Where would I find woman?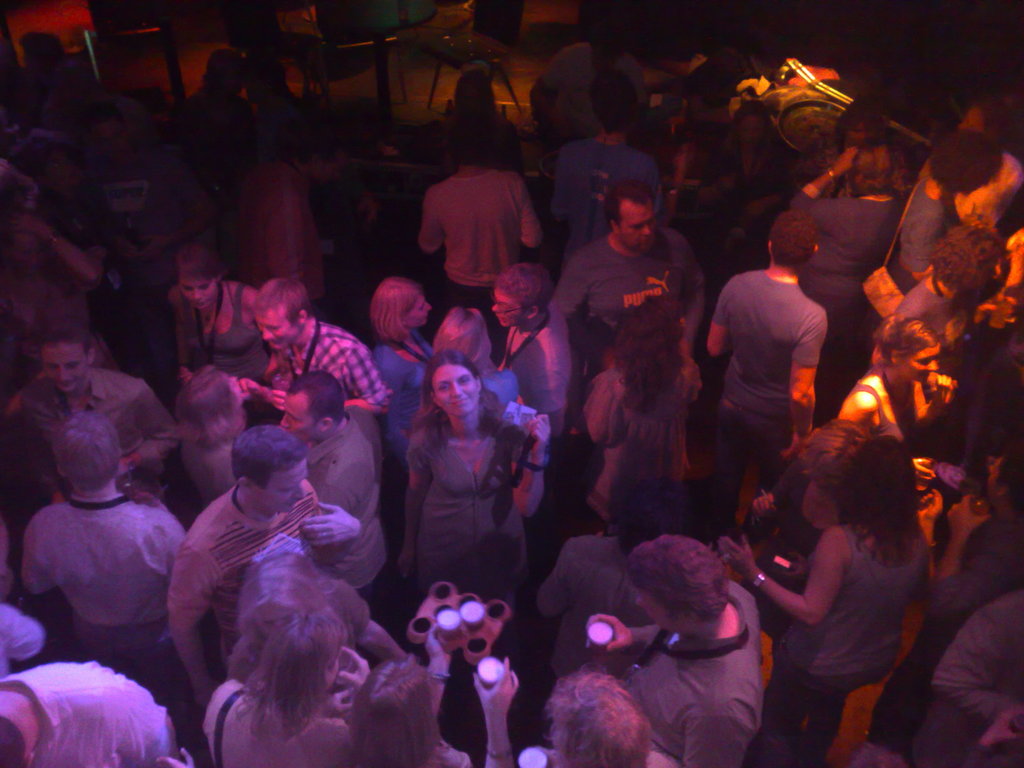
At (173,262,287,417).
